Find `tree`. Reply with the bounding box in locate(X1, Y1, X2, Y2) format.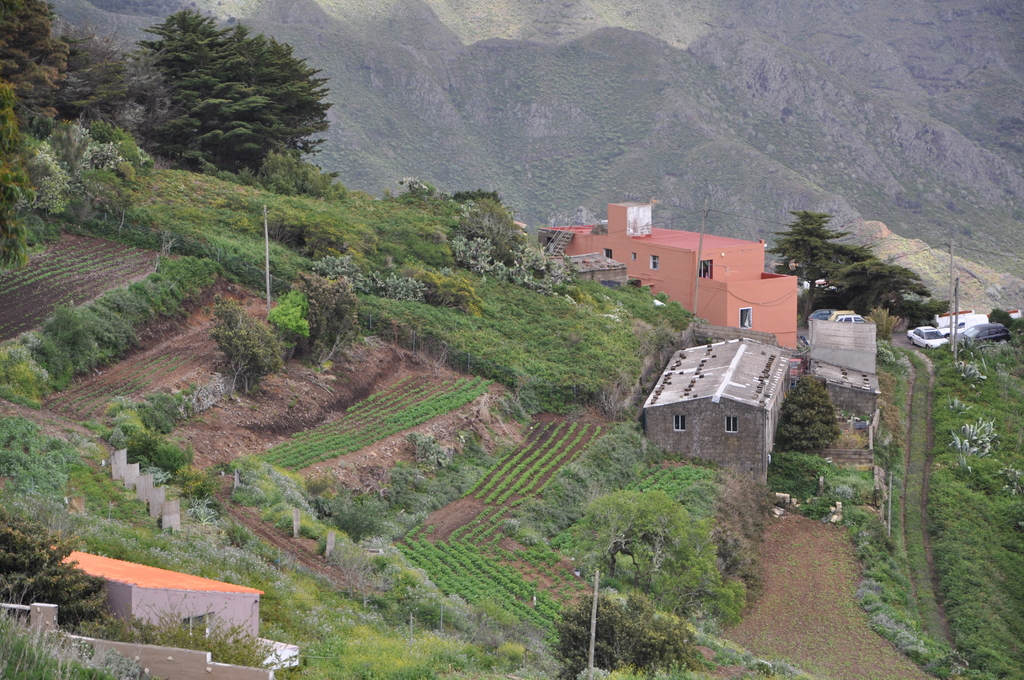
locate(985, 311, 1014, 323).
